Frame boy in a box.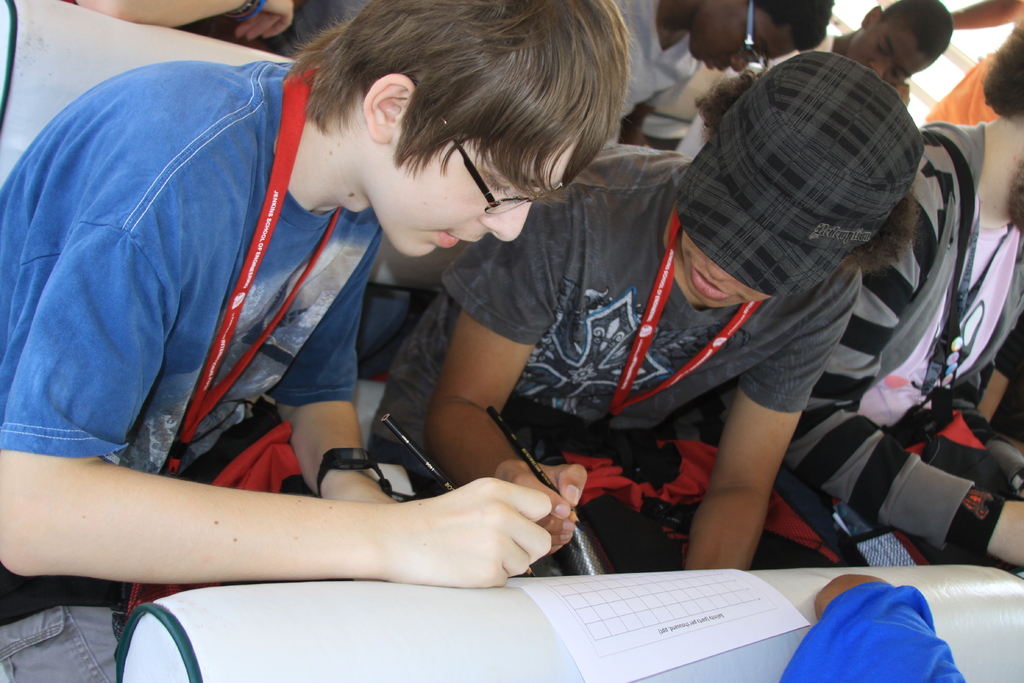
<box>364,48,921,570</box>.
